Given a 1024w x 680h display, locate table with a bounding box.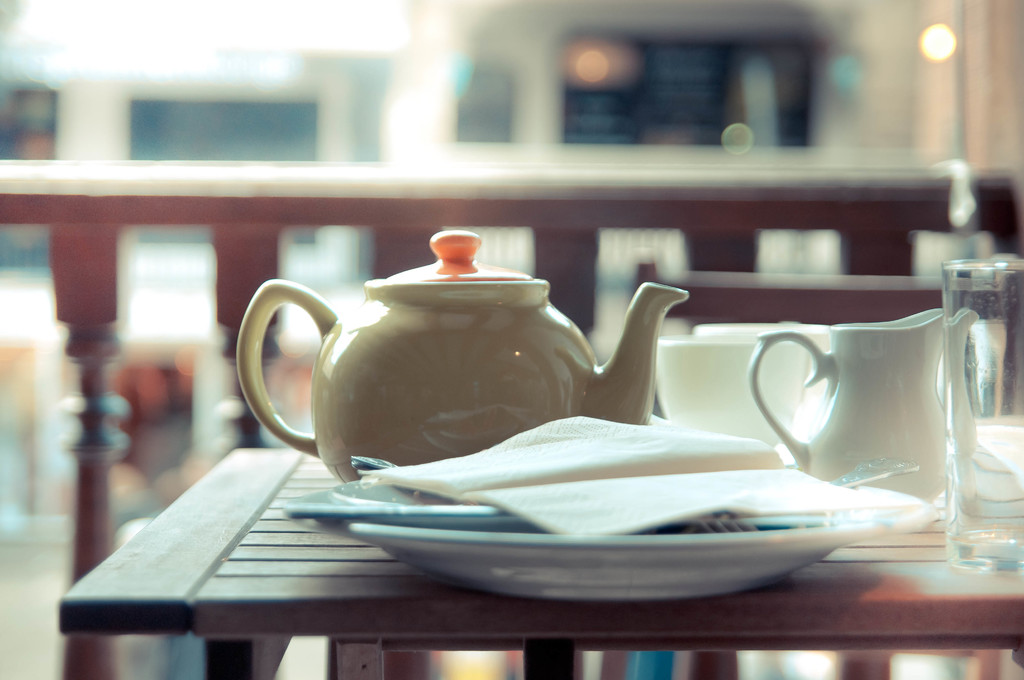
Located: 56:417:1023:679.
